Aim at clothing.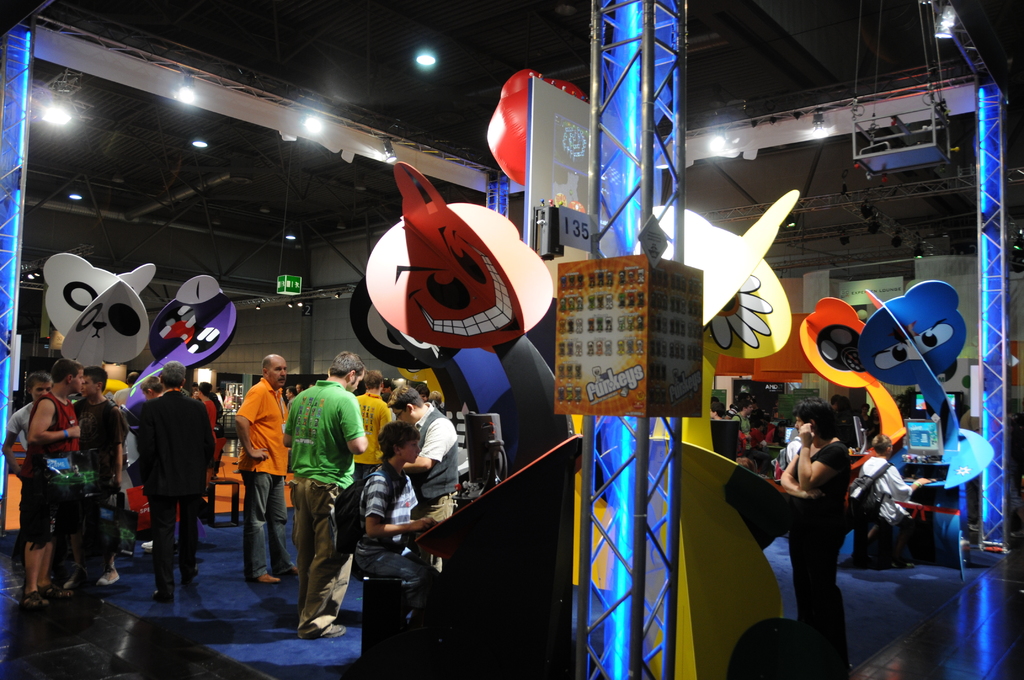
Aimed at x1=127 y1=385 x2=223 y2=578.
